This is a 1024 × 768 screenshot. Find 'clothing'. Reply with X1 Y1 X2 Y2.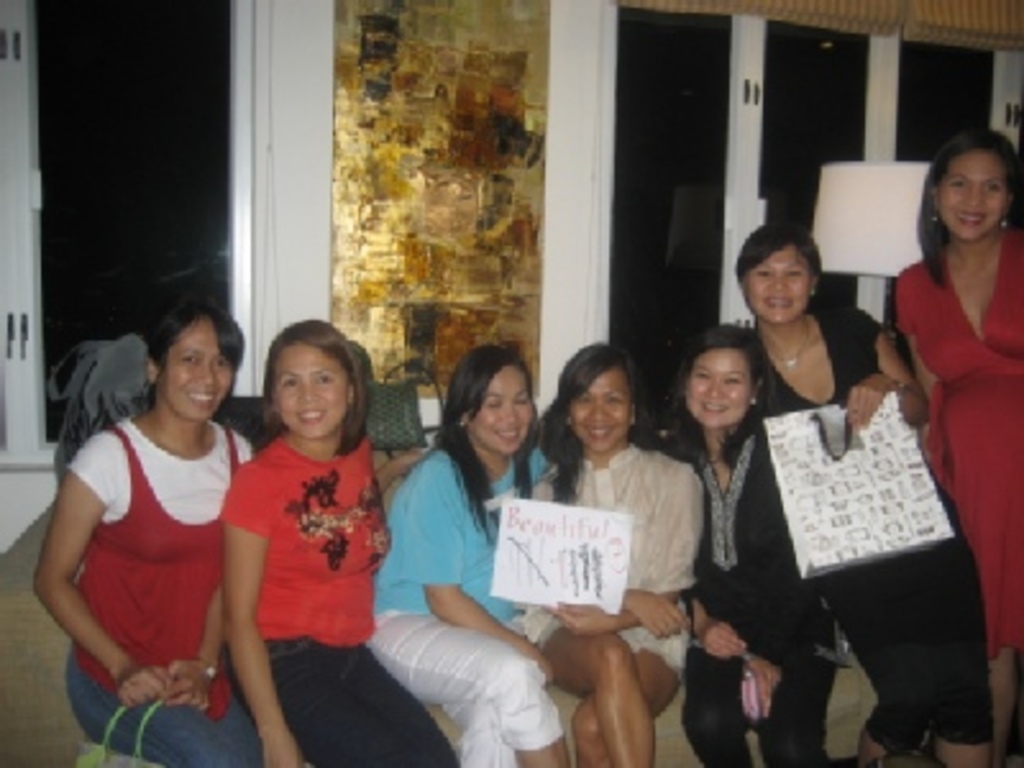
374 433 548 748.
